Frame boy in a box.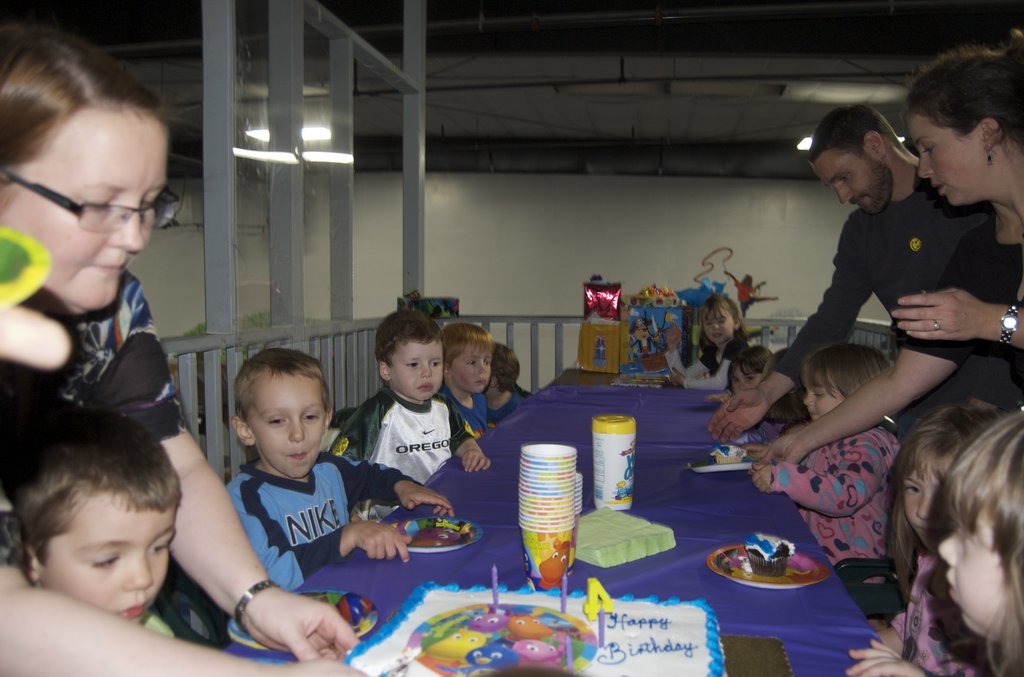
<bbox>14, 406, 180, 637</bbox>.
